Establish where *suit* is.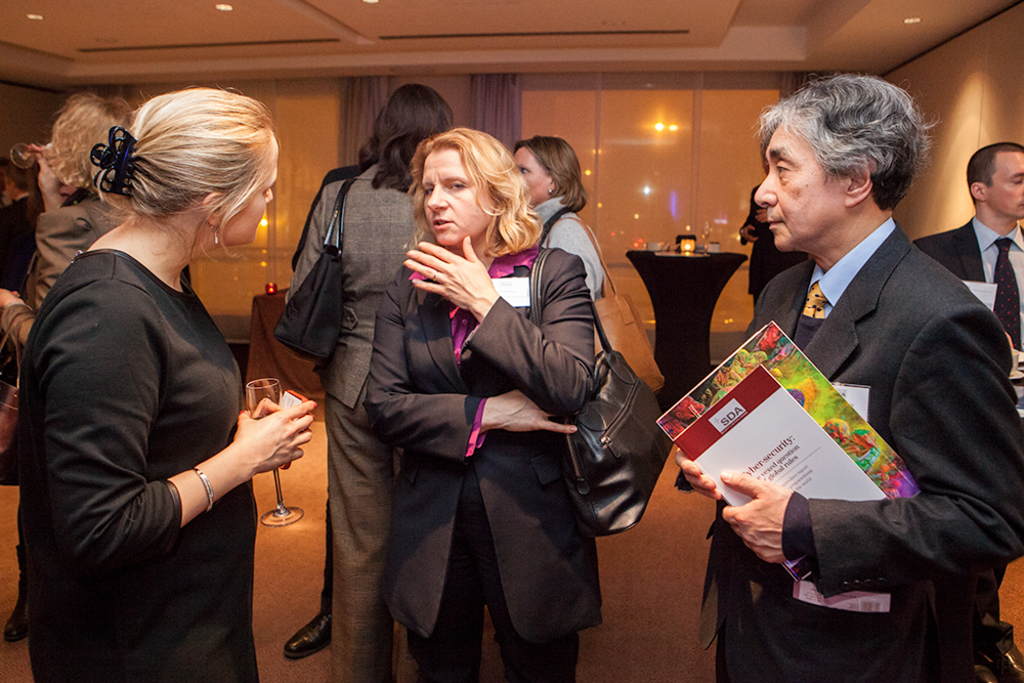
Established at 697/214/1023/682.
